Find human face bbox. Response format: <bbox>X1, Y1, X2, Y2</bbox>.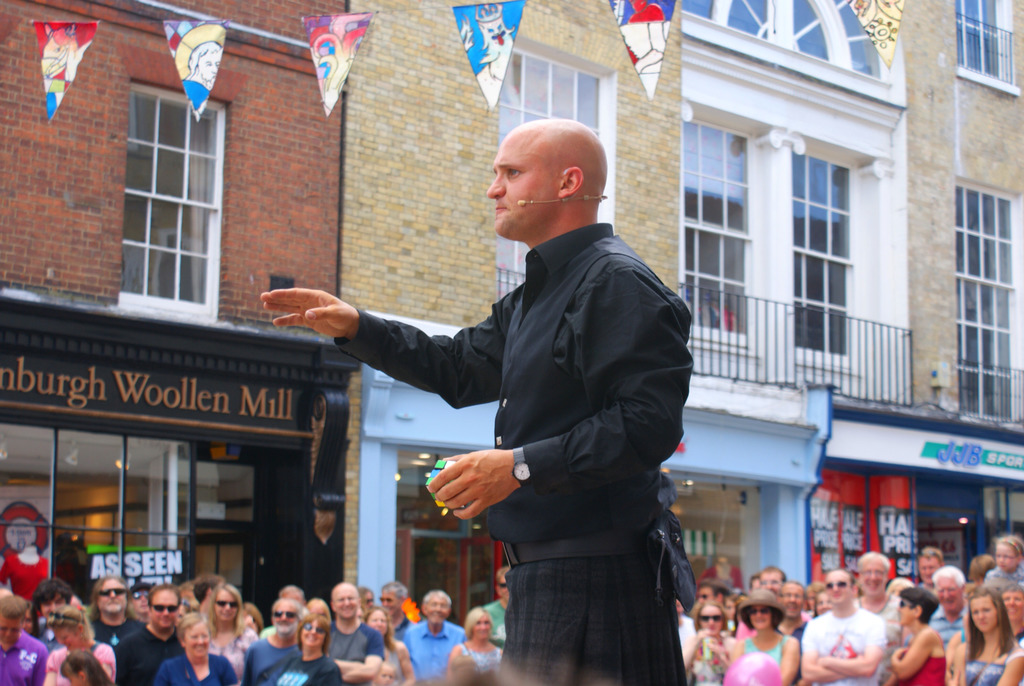
<bbox>184, 623, 207, 661</bbox>.
